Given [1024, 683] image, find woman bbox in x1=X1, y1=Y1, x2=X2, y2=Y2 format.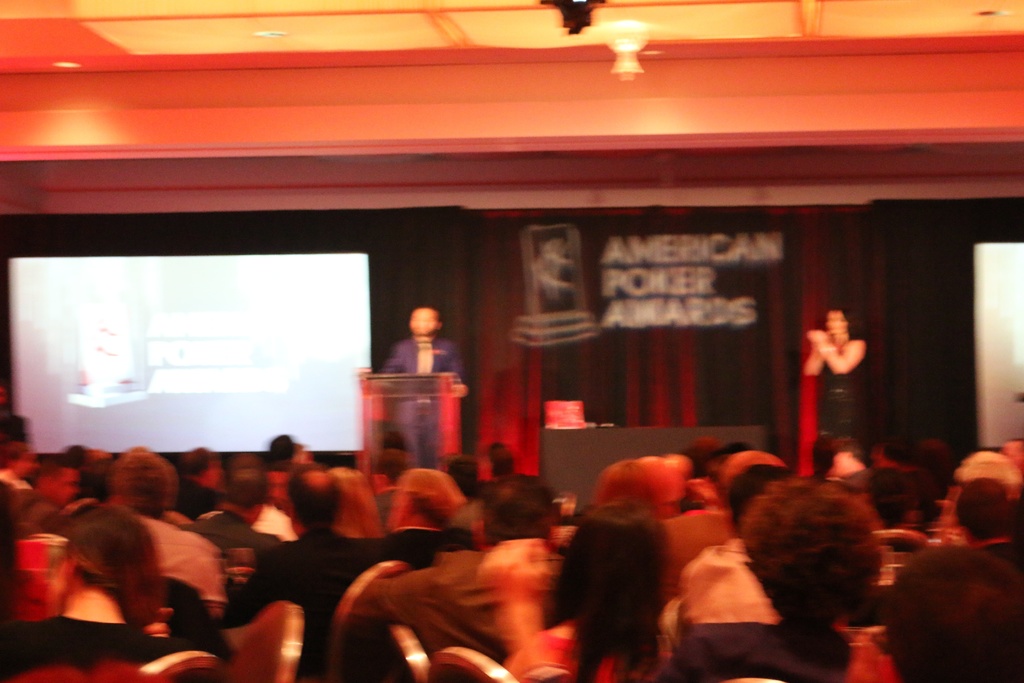
x1=53, y1=457, x2=110, y2=512.
